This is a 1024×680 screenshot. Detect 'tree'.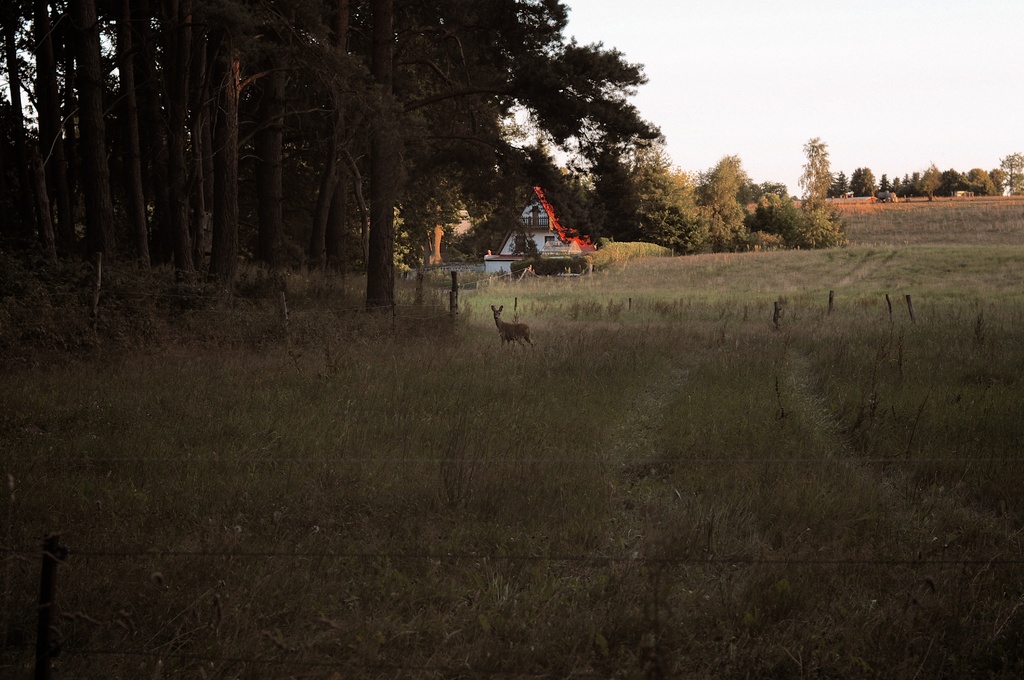
796, 140, 832, 209.
